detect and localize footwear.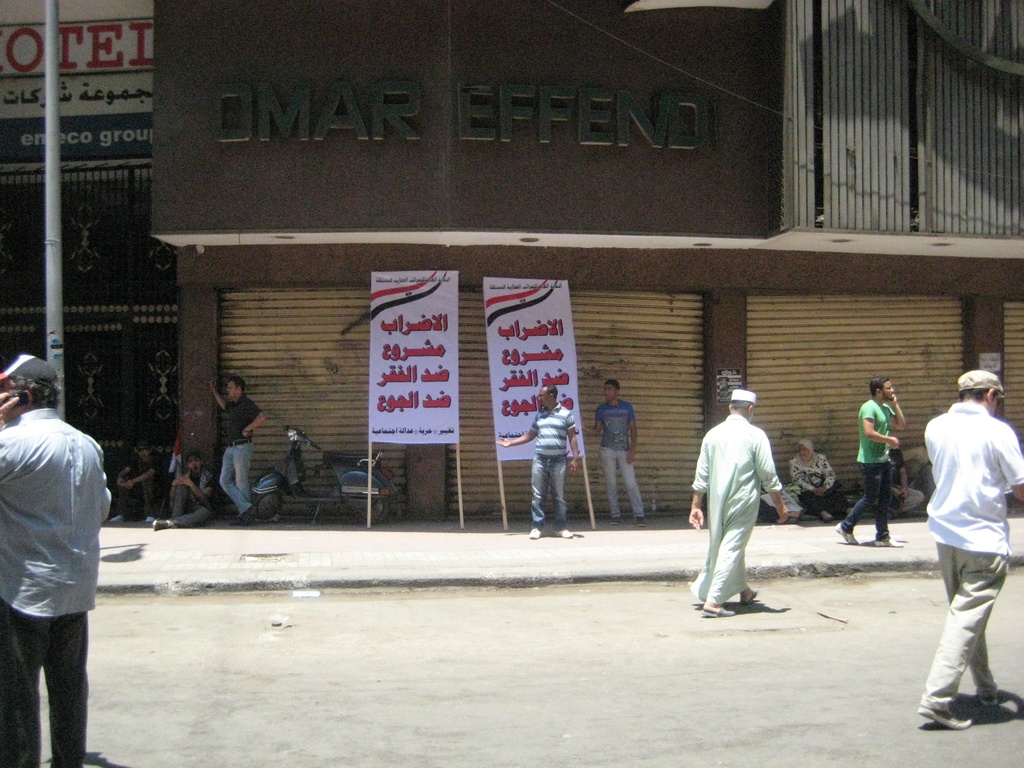
Localized at crop(701, 600, 730, 626).
